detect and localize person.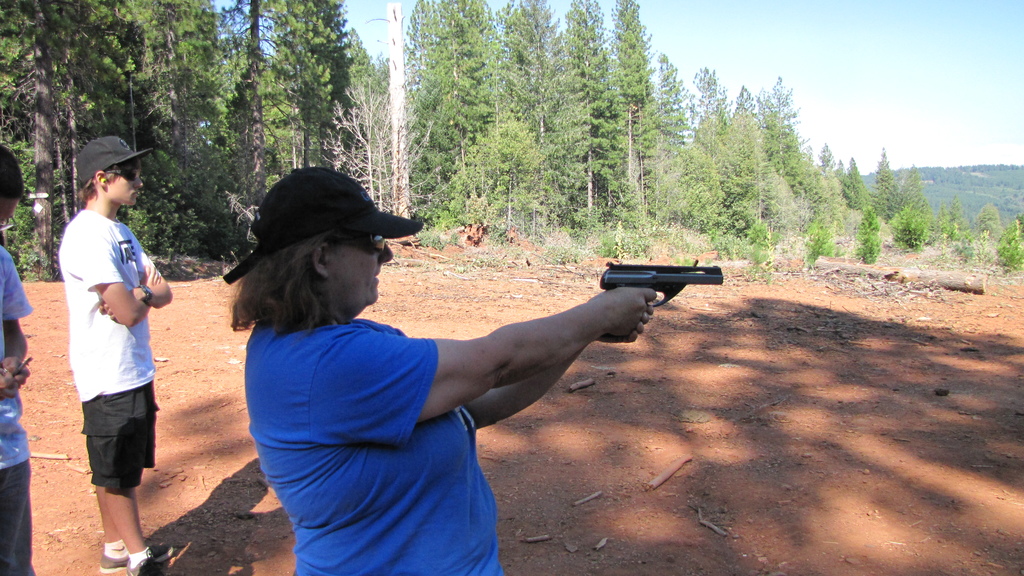
Localized at BBox(0, 142, 28, 575).
